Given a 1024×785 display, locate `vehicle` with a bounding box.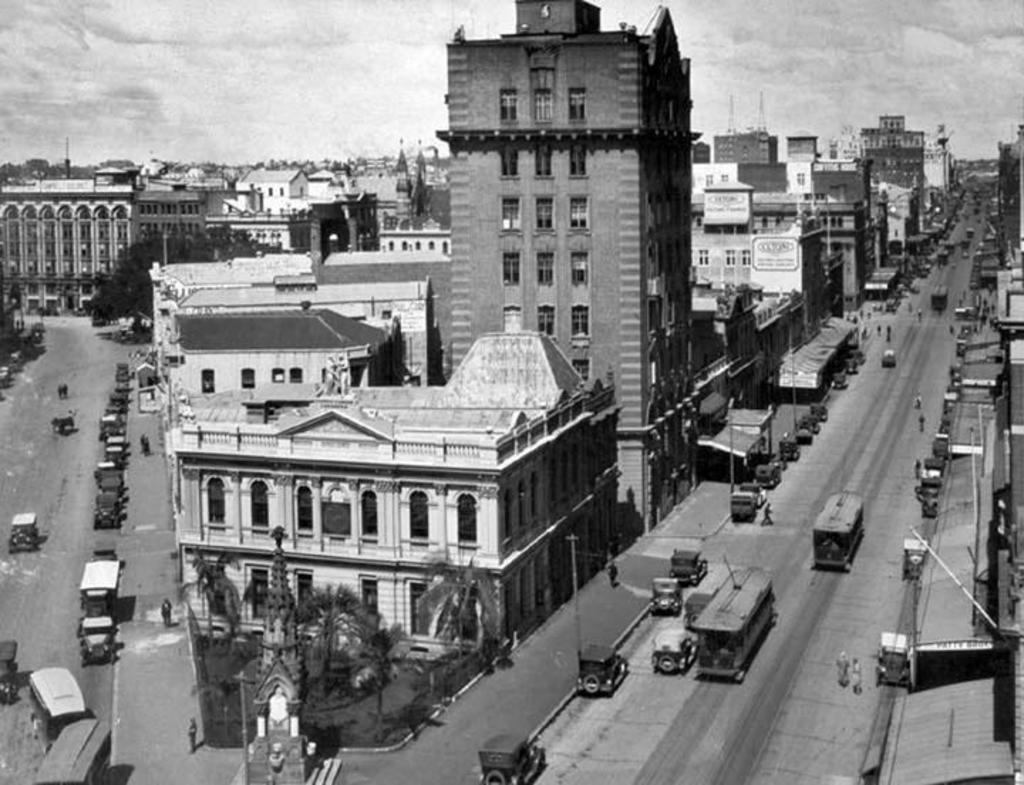
Located: left=0, top=646, right=23, bottom=707.
